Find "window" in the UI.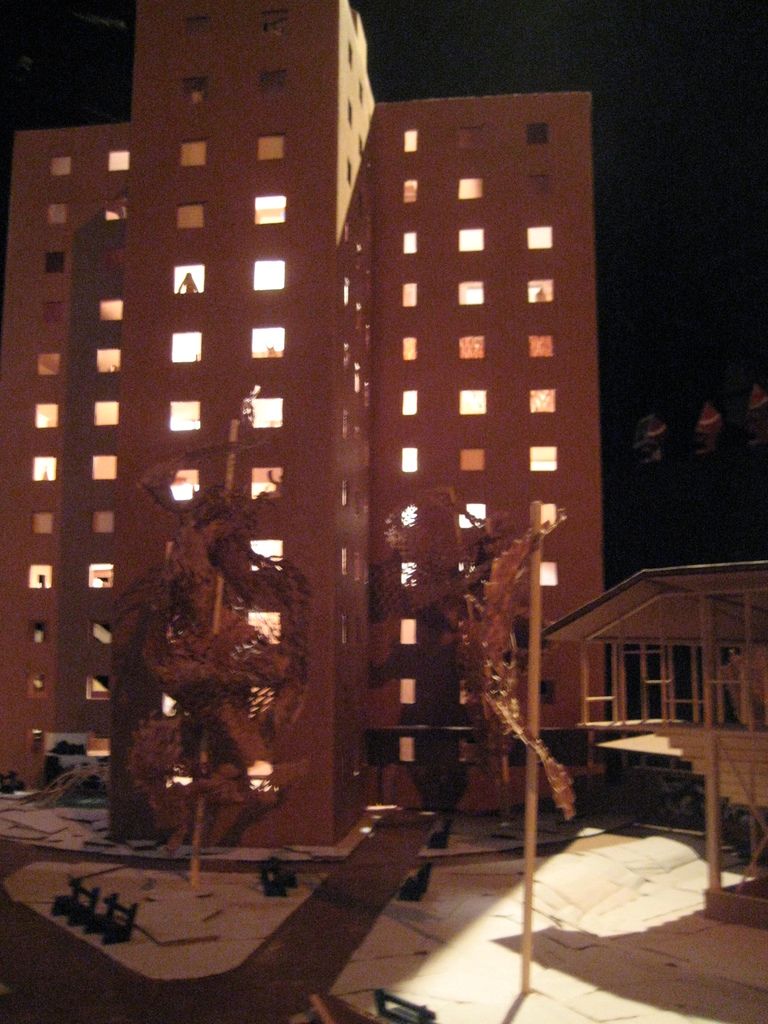
UI element at l=529, t=278, r=554, b=301.
